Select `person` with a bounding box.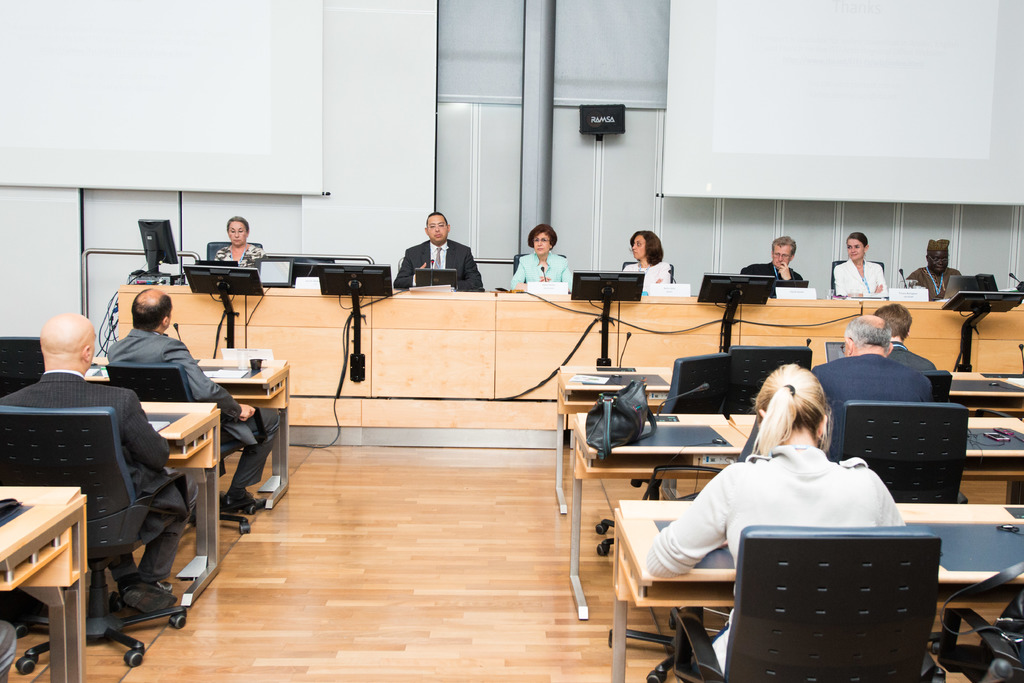
741:237:810:297.
